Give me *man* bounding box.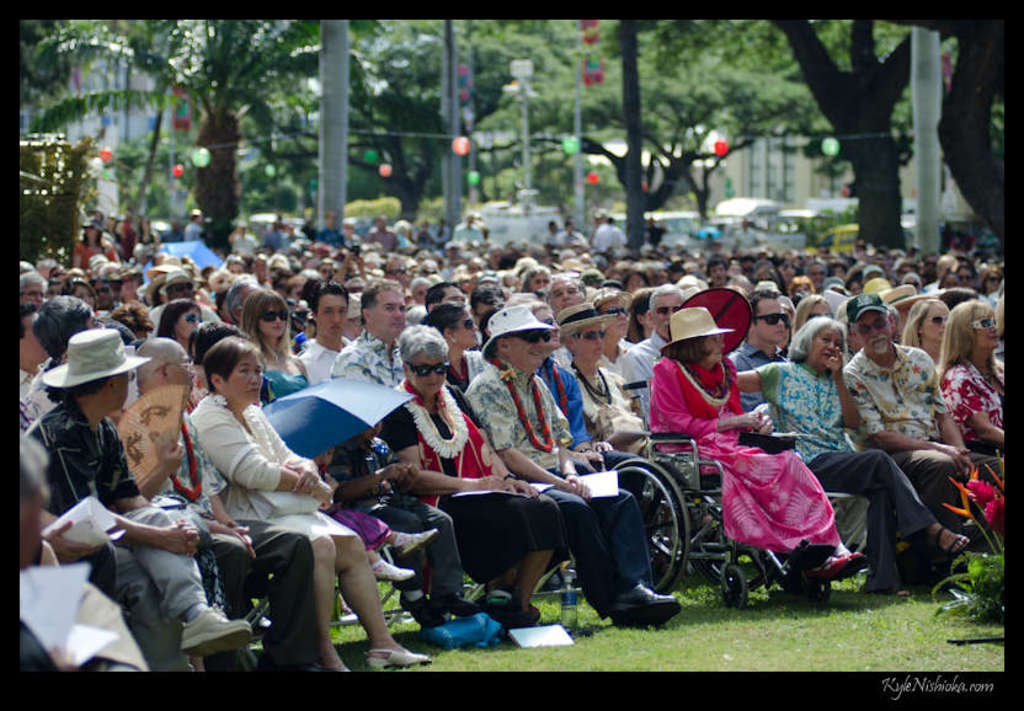
<bbox>731, 292, 785, 415</bbox>.
